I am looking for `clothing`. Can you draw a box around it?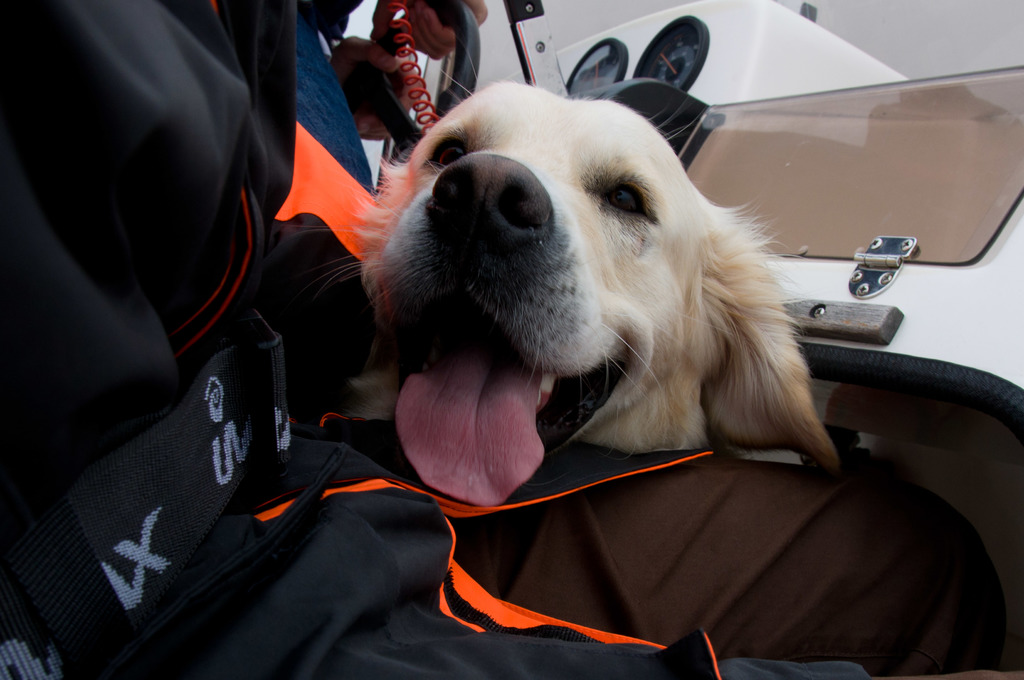
Sure, the bounding box is bbox=[0, 0, 1009, 679].
